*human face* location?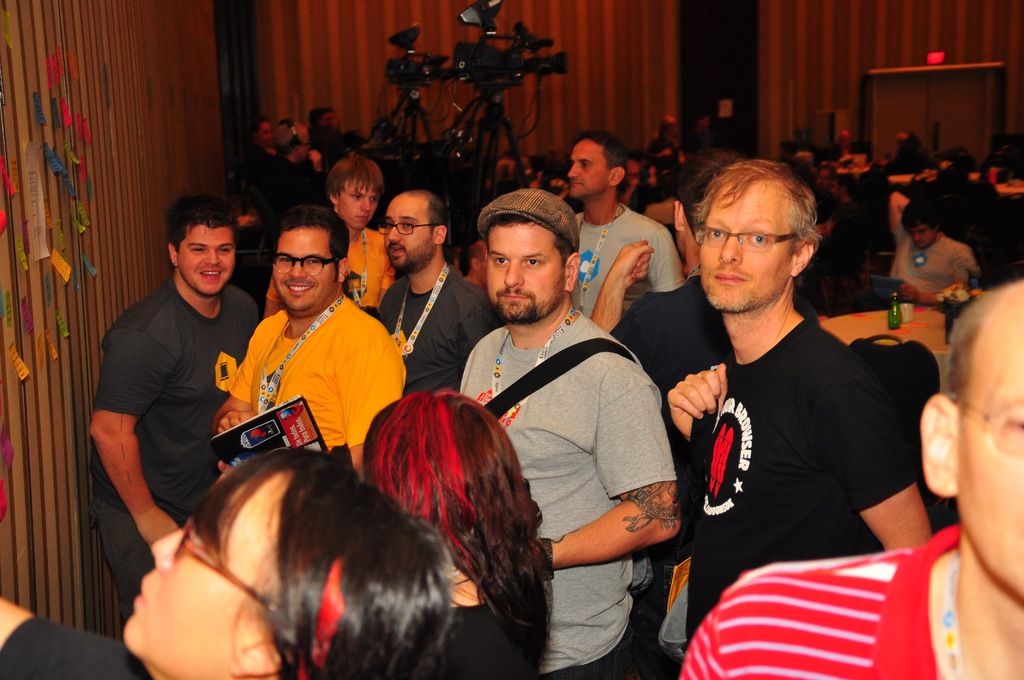
bbox(335, 177, 380, 229)
